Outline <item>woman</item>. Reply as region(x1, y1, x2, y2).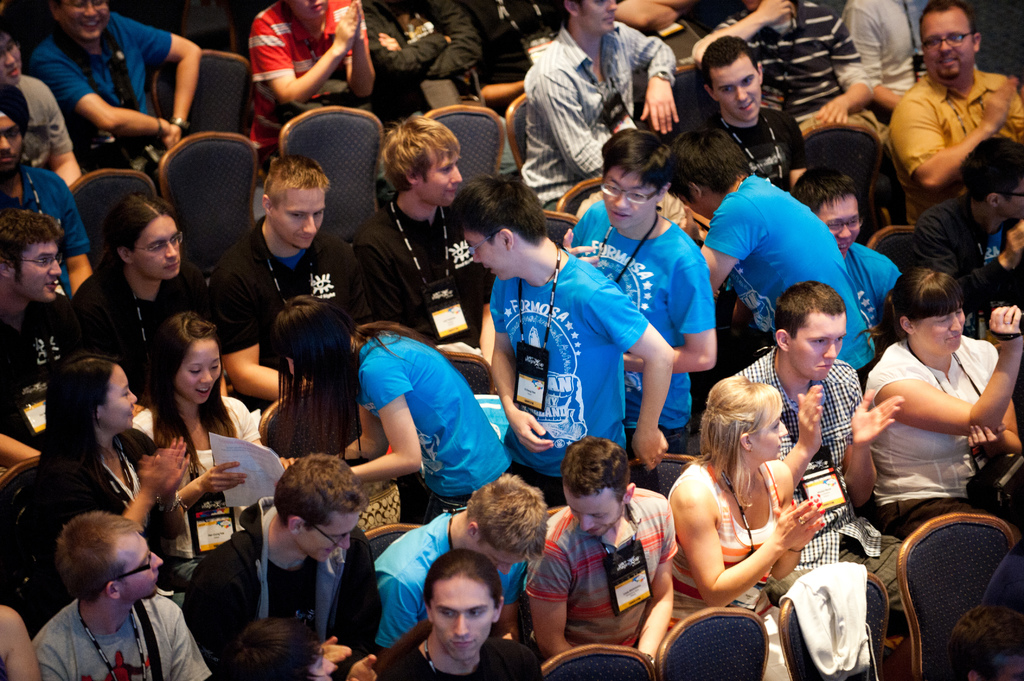
region(134, 313, 263, 586).
